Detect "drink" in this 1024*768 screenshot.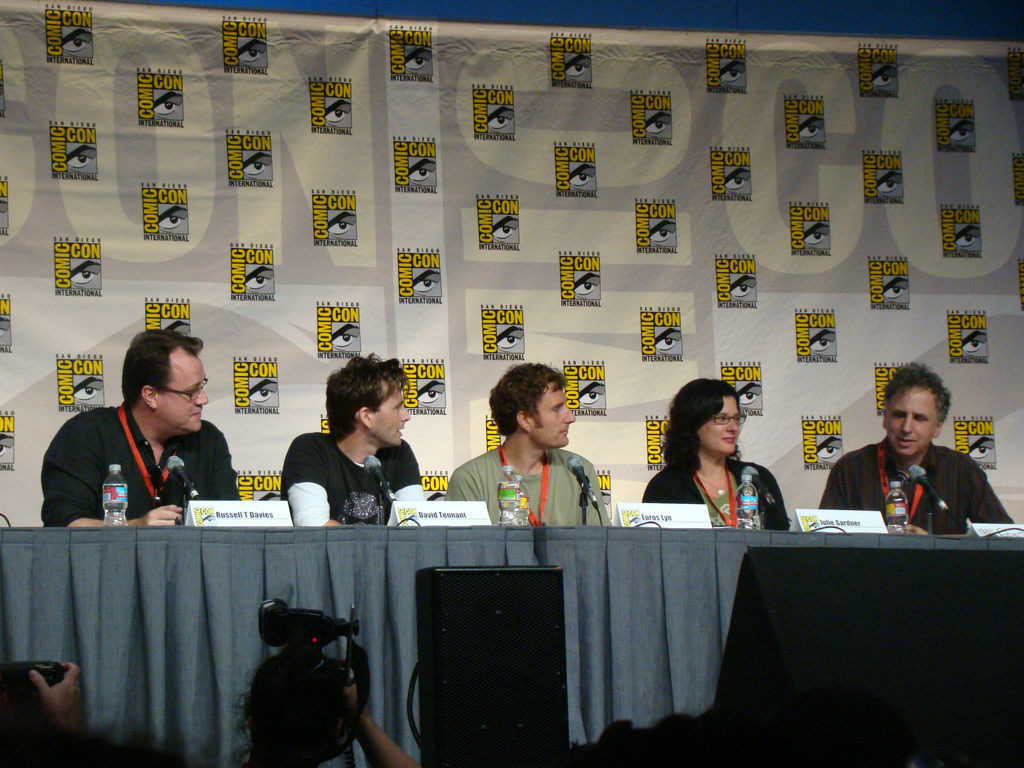
Detection: [left=516, top=476, right=529, bottom=526].
